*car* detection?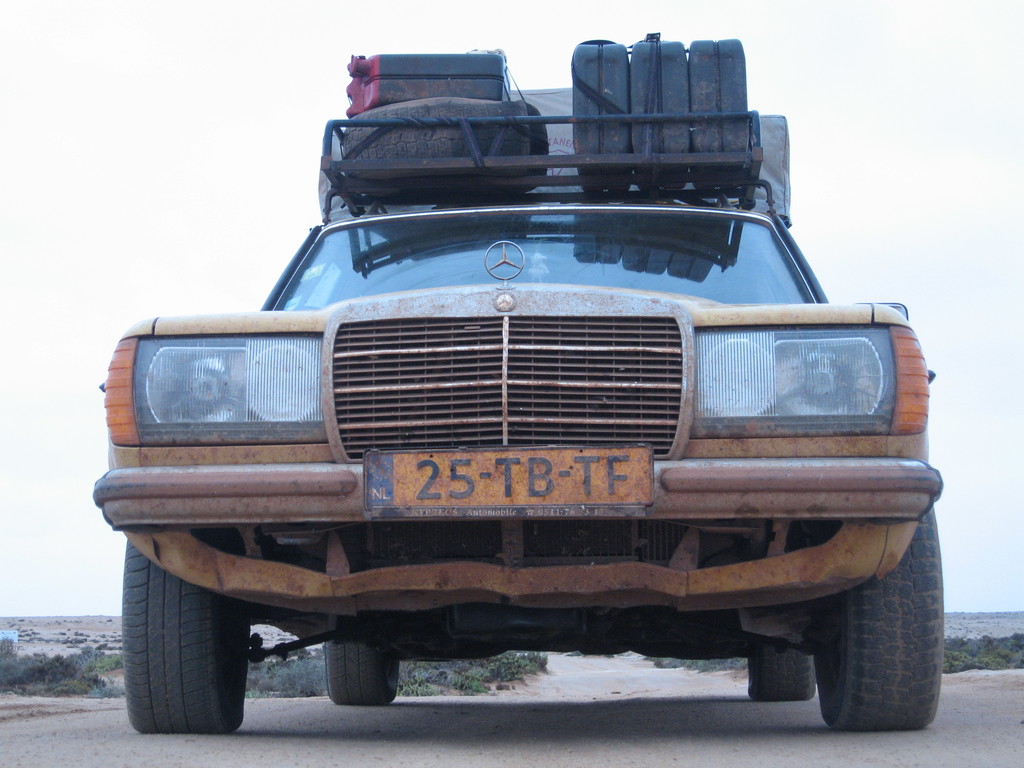
88/54/938/748
